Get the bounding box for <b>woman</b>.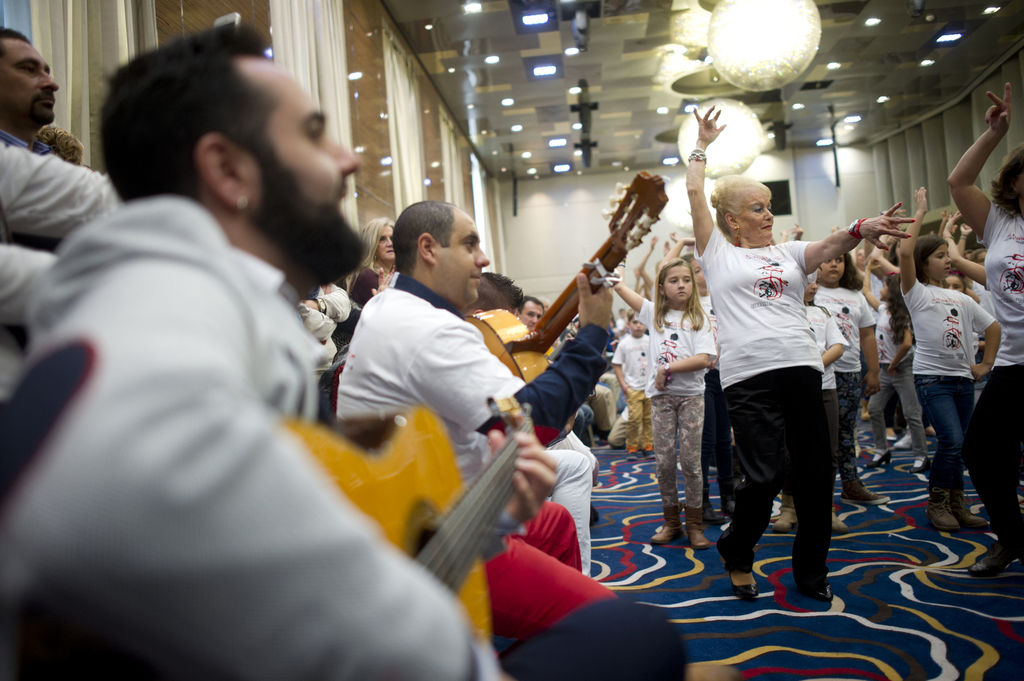
bbox=(359, 215, 399, 284).
